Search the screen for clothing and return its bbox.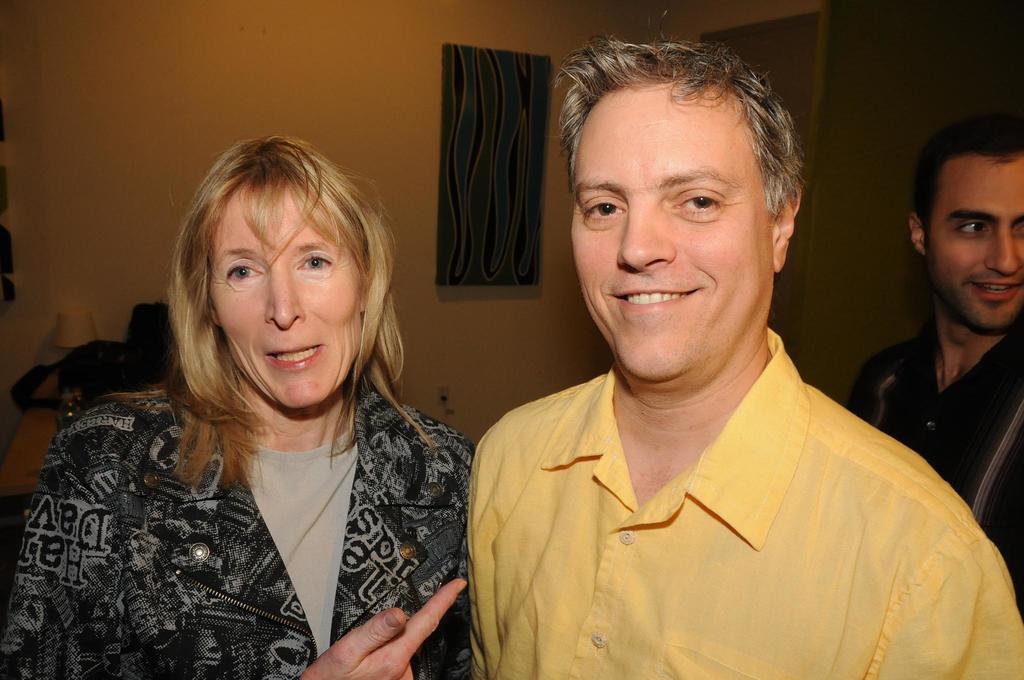
Found: (842,310,1023,613).
